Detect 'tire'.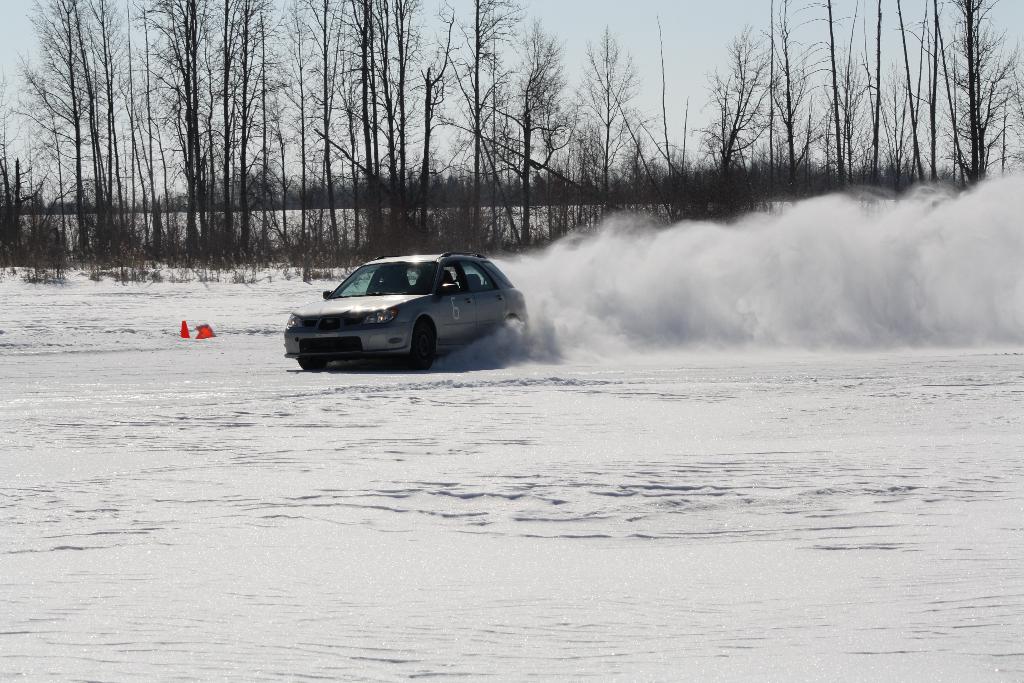
Detected at (x1=298, y1=360, x2=324, y2=372).
